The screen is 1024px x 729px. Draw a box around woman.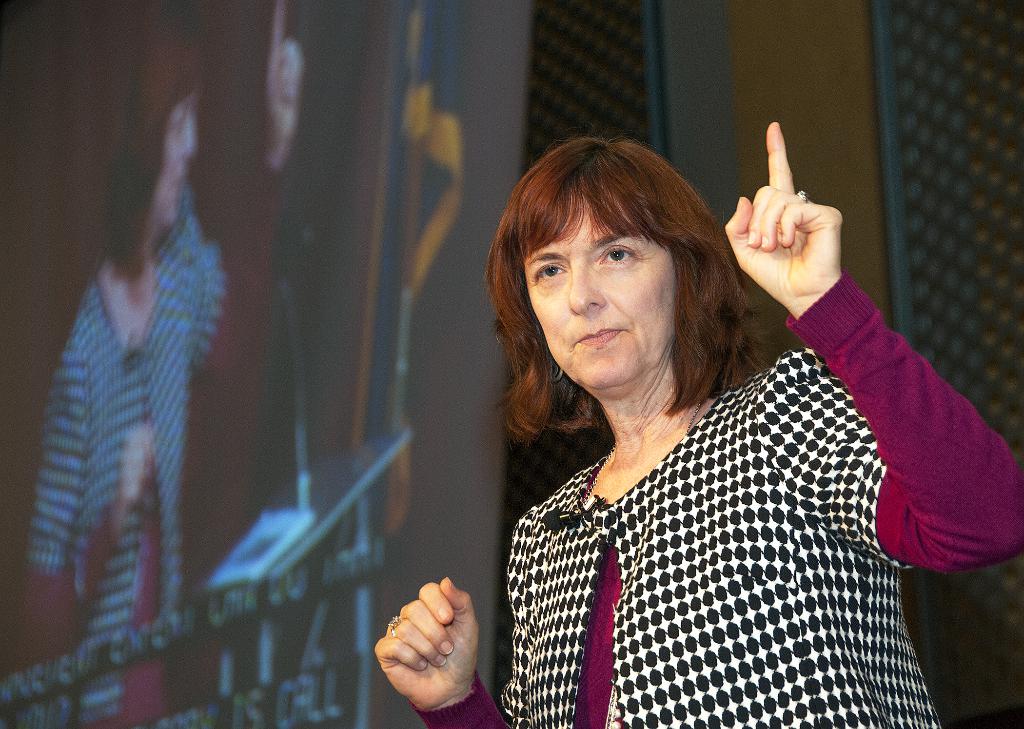
(left=366, top=113, right=1023, bottom=725).
